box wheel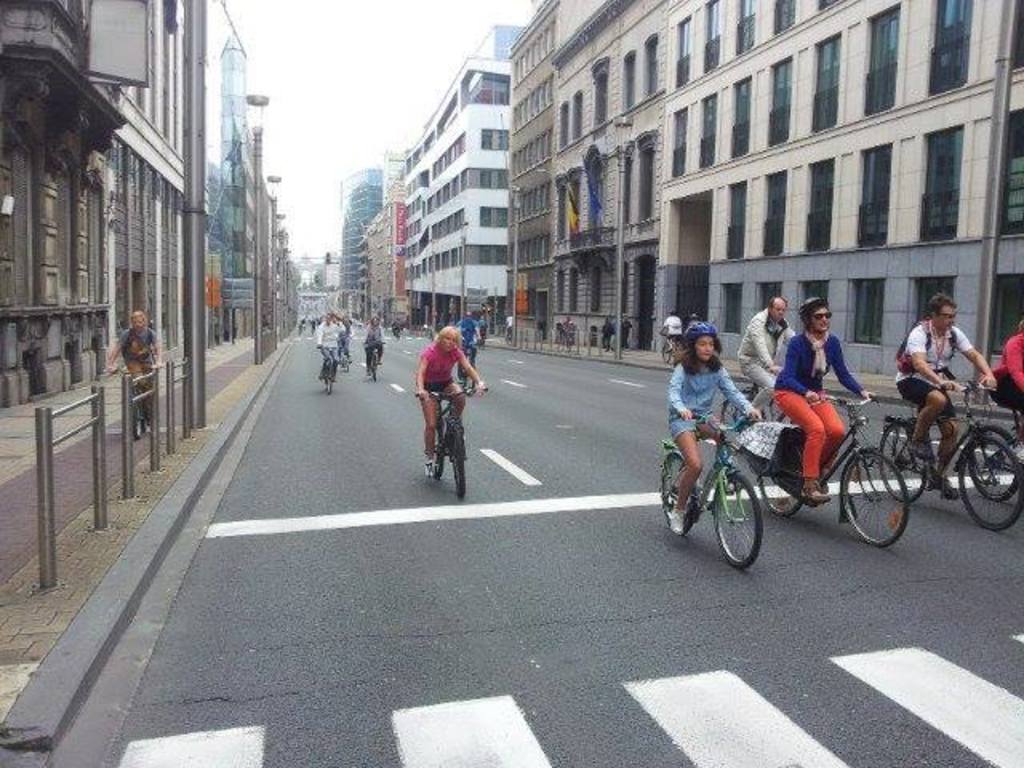
x1=658, y1=450, x2=707, y2=536
